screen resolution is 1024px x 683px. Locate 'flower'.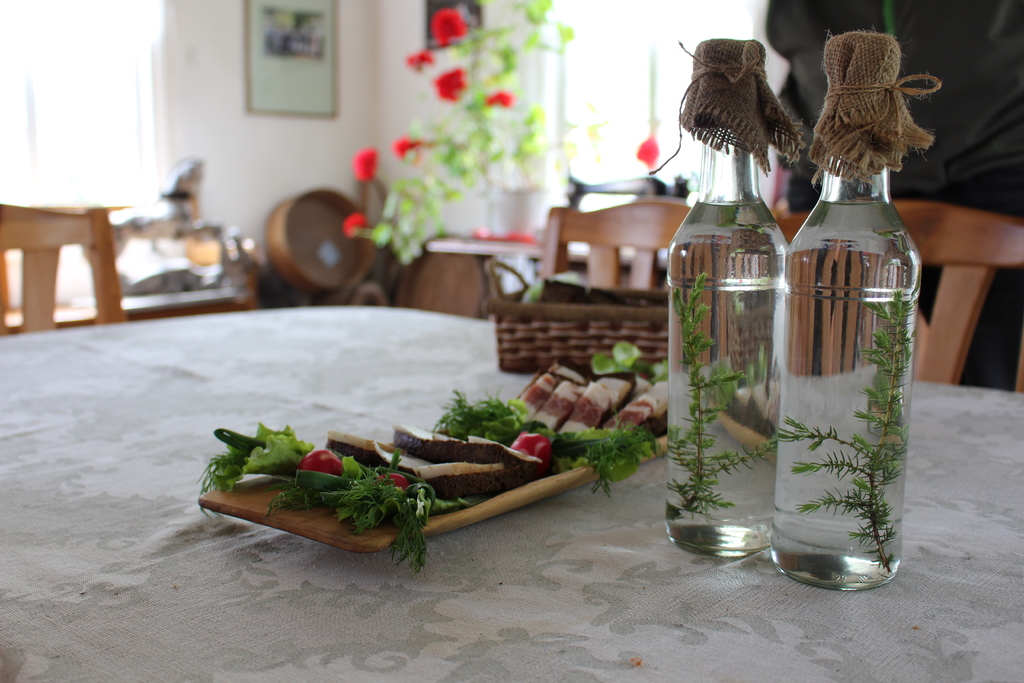
407/51/433/69.
